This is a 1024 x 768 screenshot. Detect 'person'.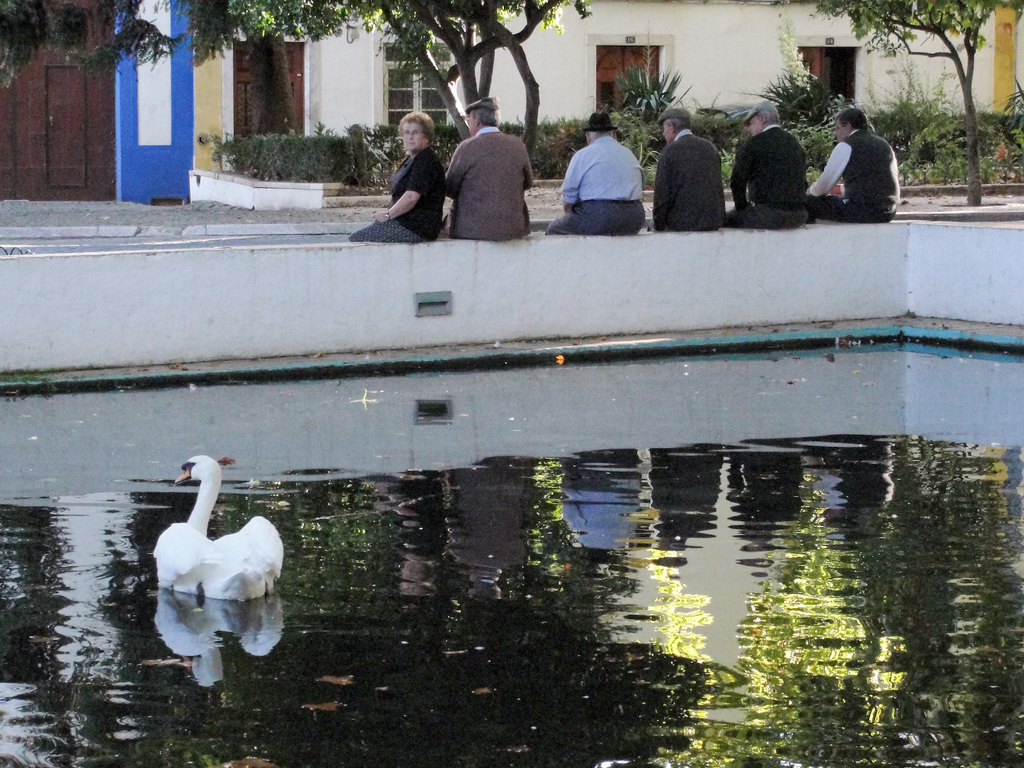
rect(723, 98, 812, 229).
